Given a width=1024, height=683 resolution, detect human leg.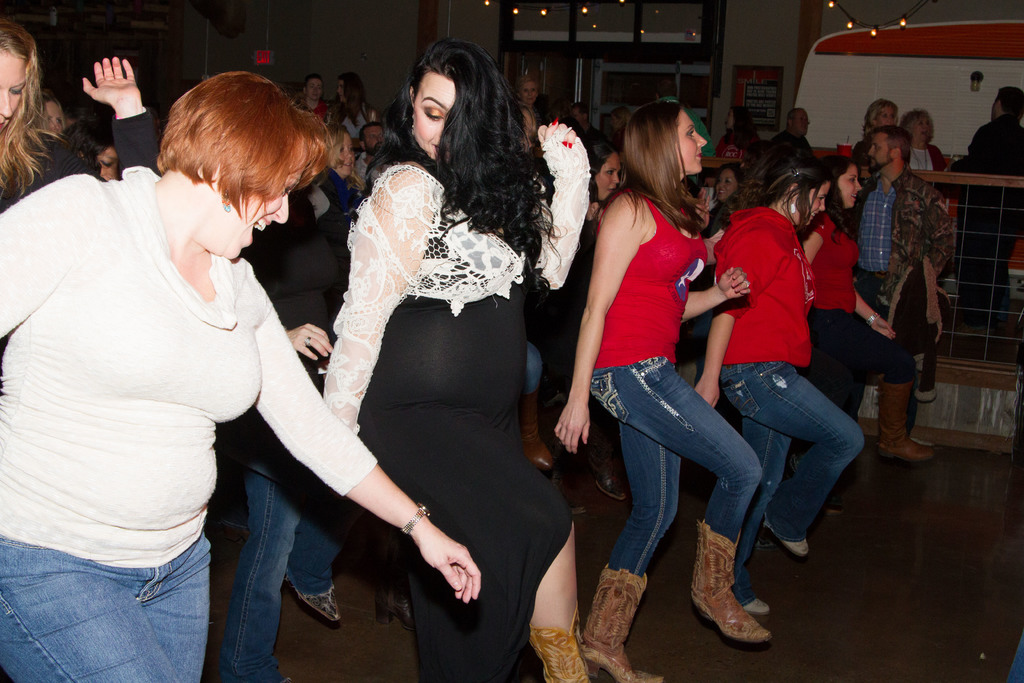
589, 350, 766, 643.
